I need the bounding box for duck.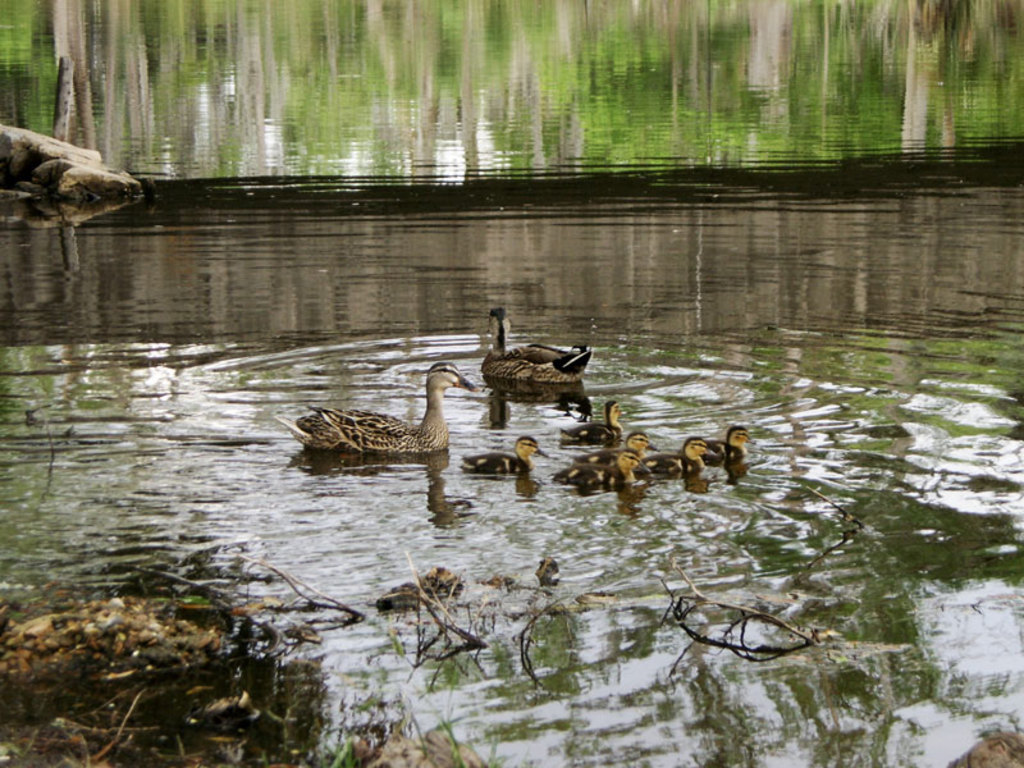
Here it is: 458:430:557:474.
